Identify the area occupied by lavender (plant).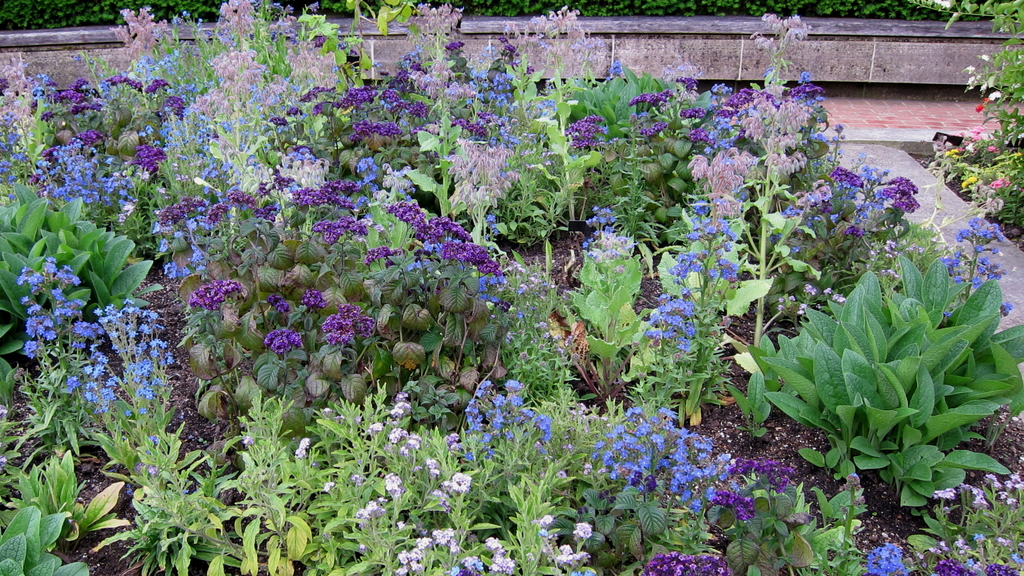
Area: Rect(309, 212, 370, 270).
